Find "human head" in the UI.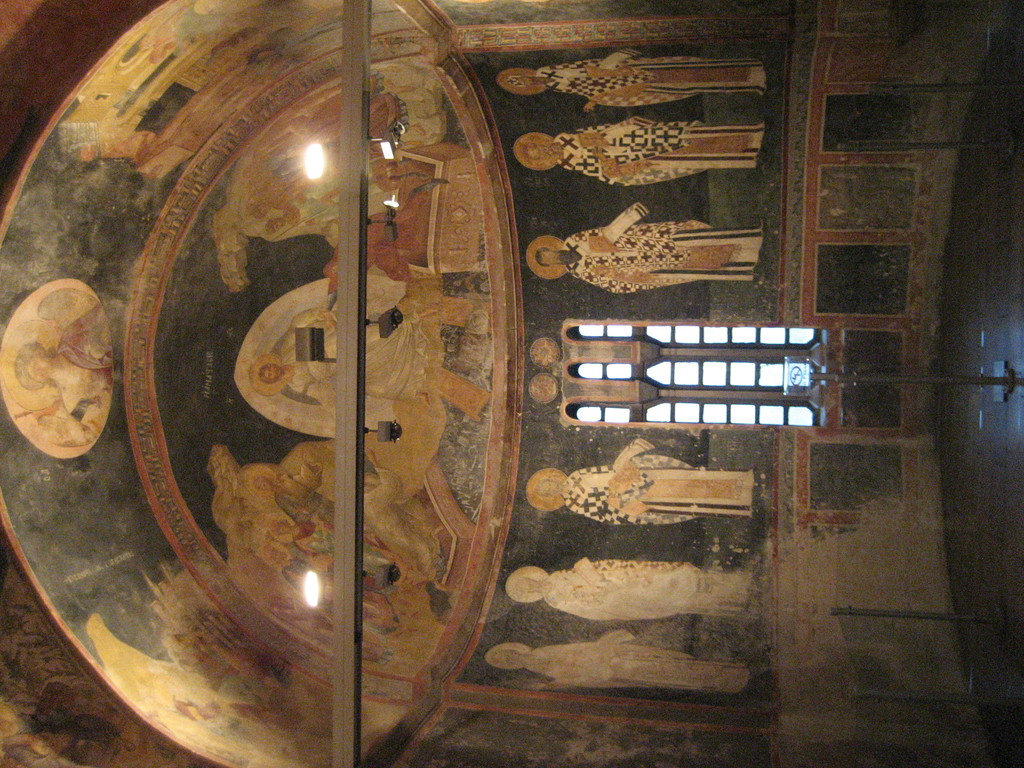
UI element at <box>258,364,280,385</box>.
